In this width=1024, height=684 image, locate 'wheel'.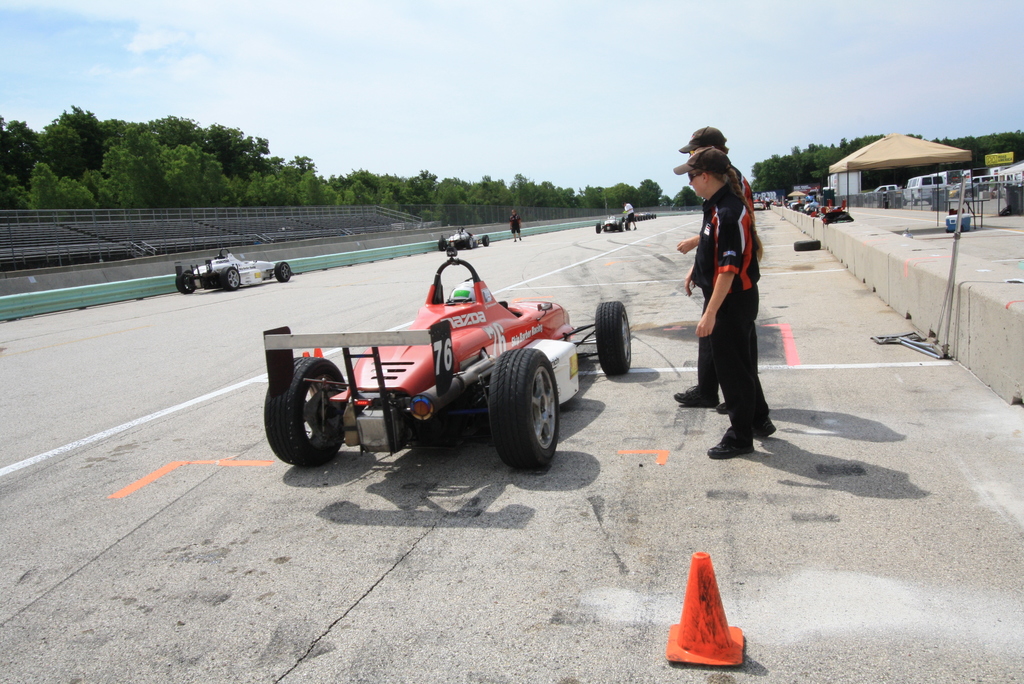
Bounding box: x1=595 y1=222 x2=604 y2=232.
